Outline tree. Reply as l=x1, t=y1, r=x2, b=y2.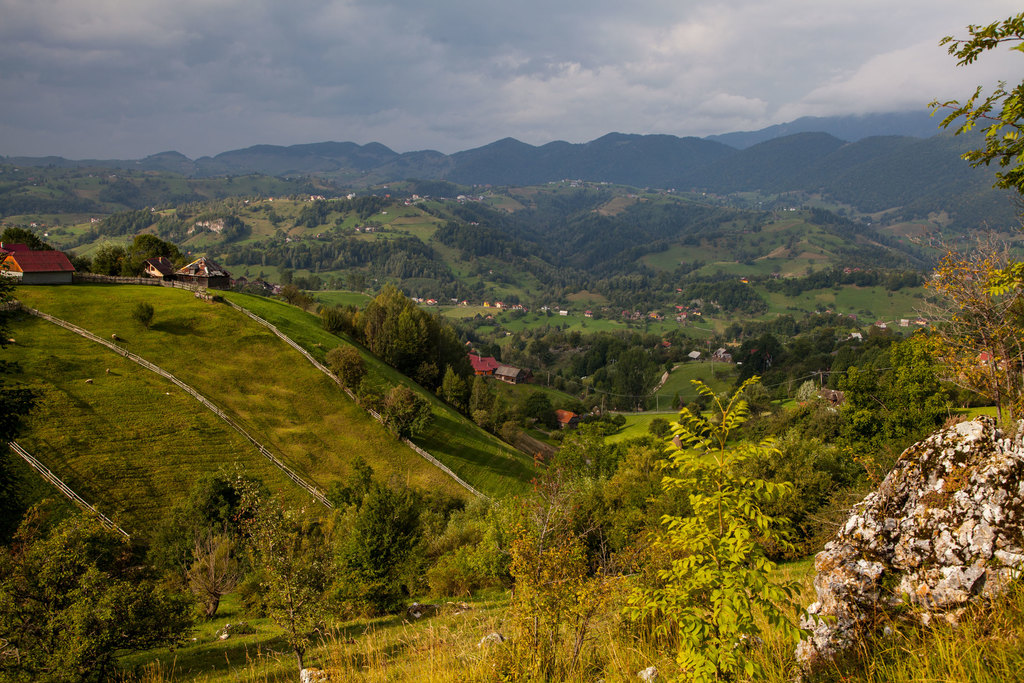
l=628, t=384, r=797, b=671.
